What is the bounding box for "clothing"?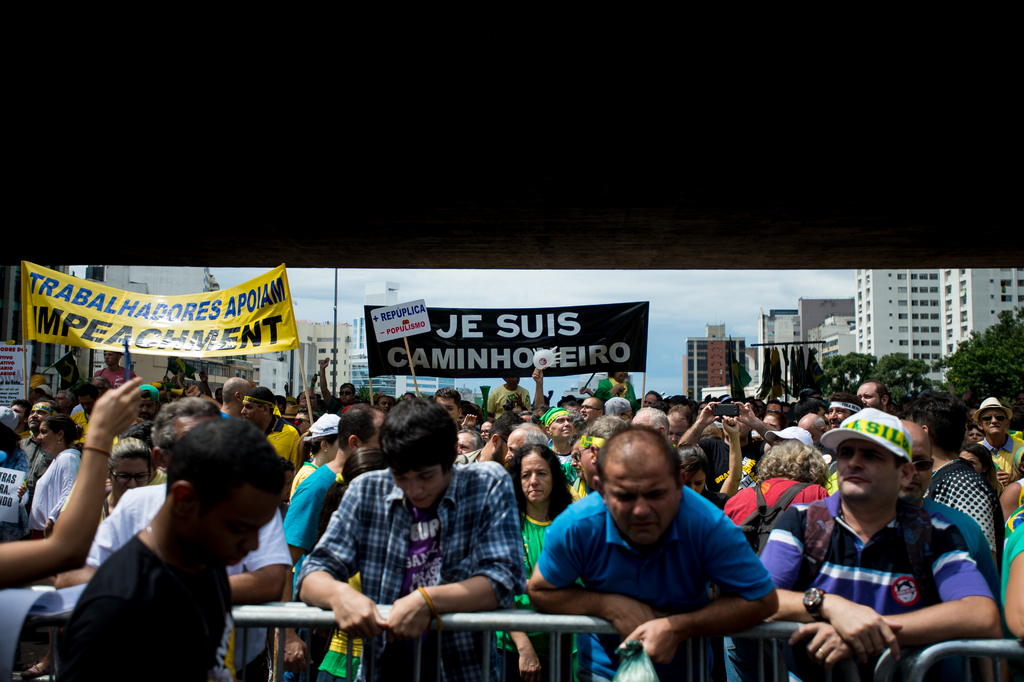
select_region(262, 413, 298, 464).
